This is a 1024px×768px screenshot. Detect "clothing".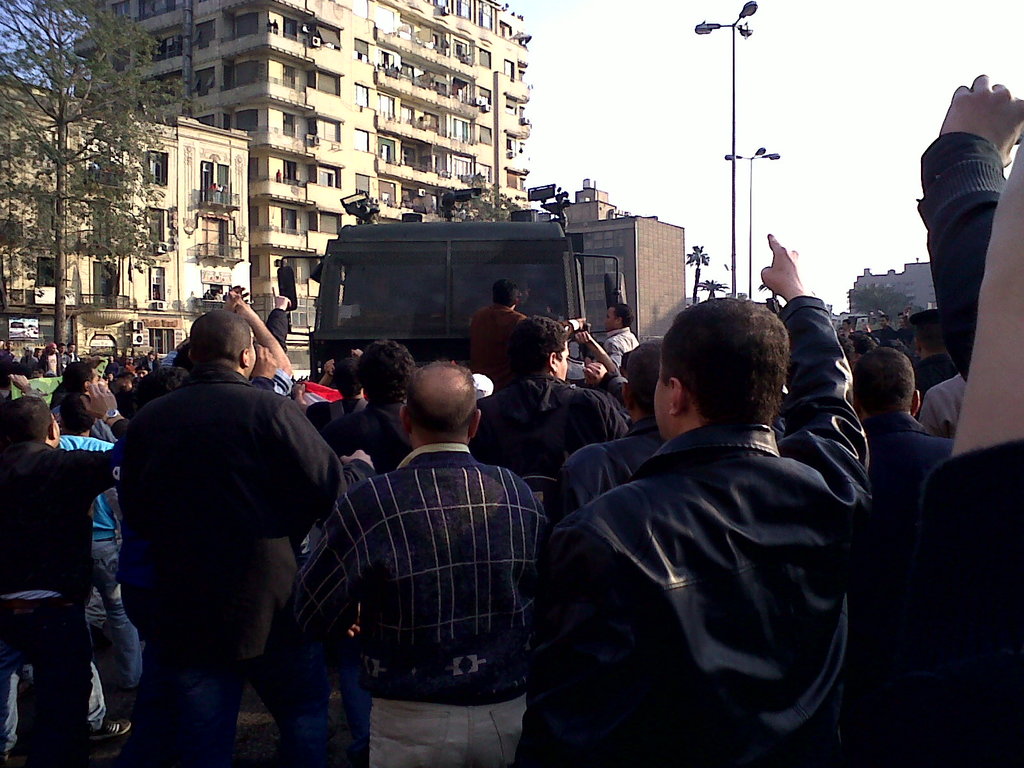
(902,434,1023,763).
